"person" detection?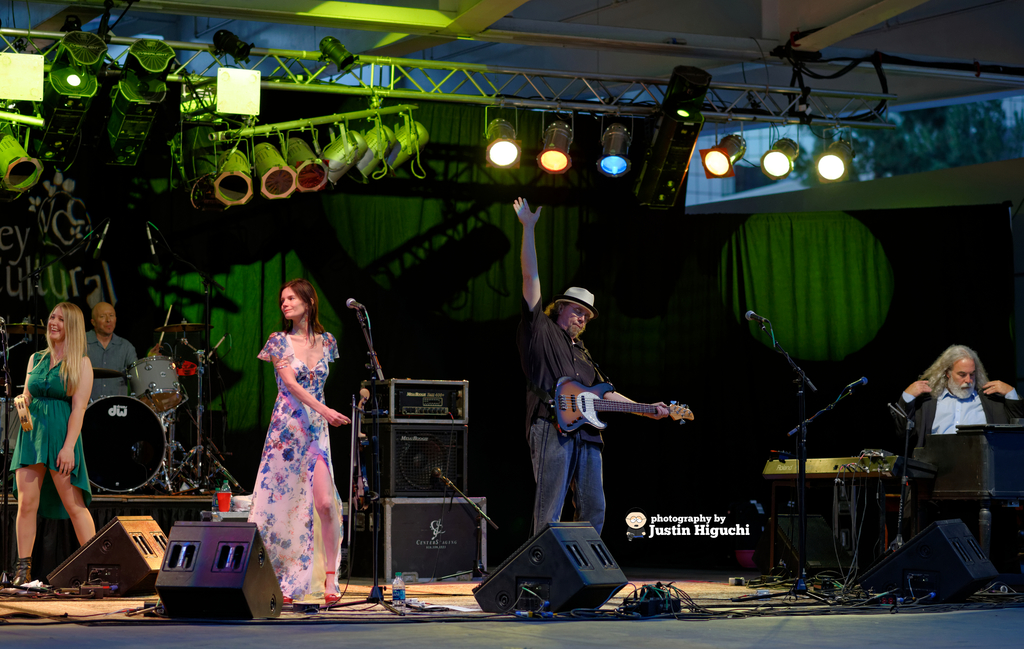
select_region(89, 302, 139, 402)
